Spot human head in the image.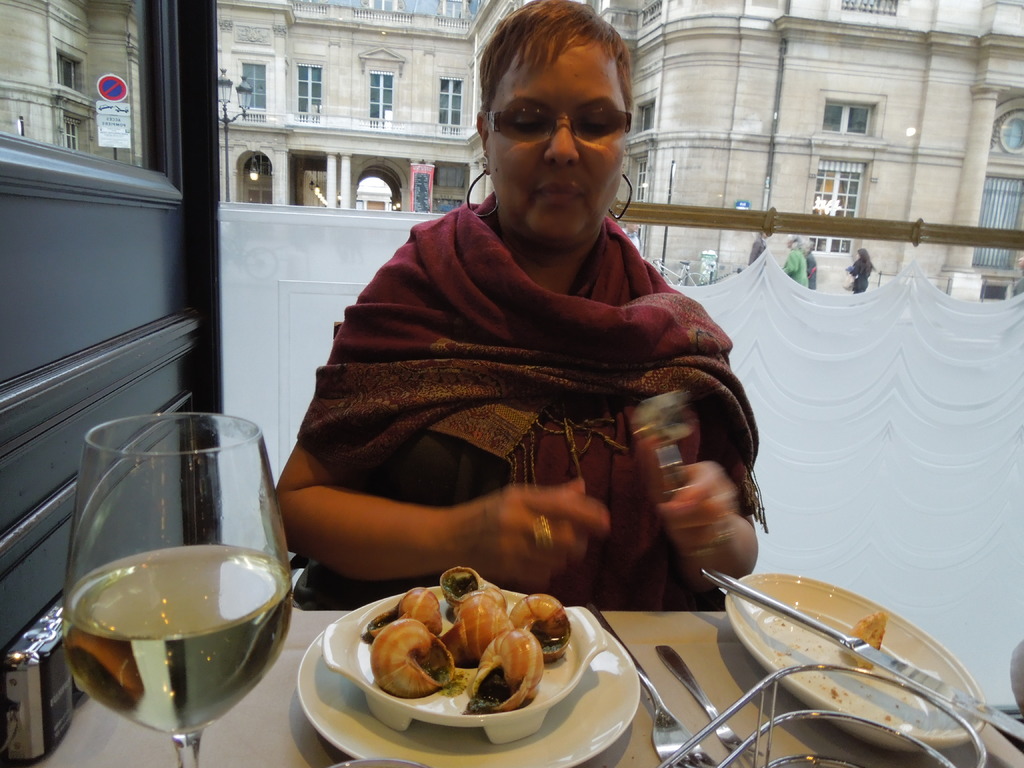
human head found at (left=474, top=0, right=634, bottom=252).
